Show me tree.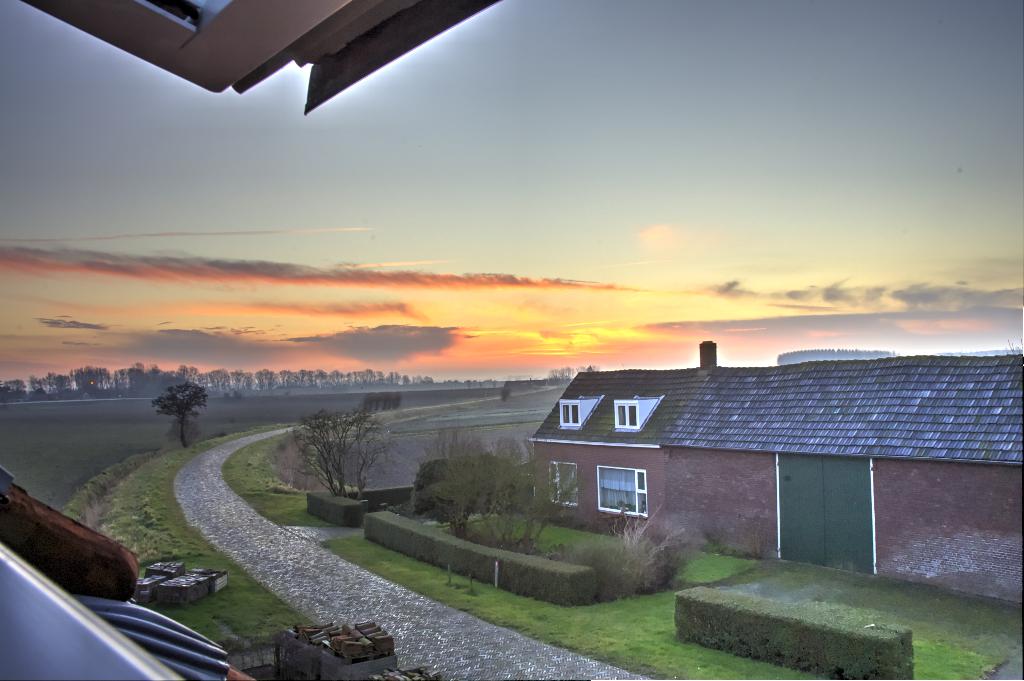
tree is here: BBox(153, 373, 207, 455).
